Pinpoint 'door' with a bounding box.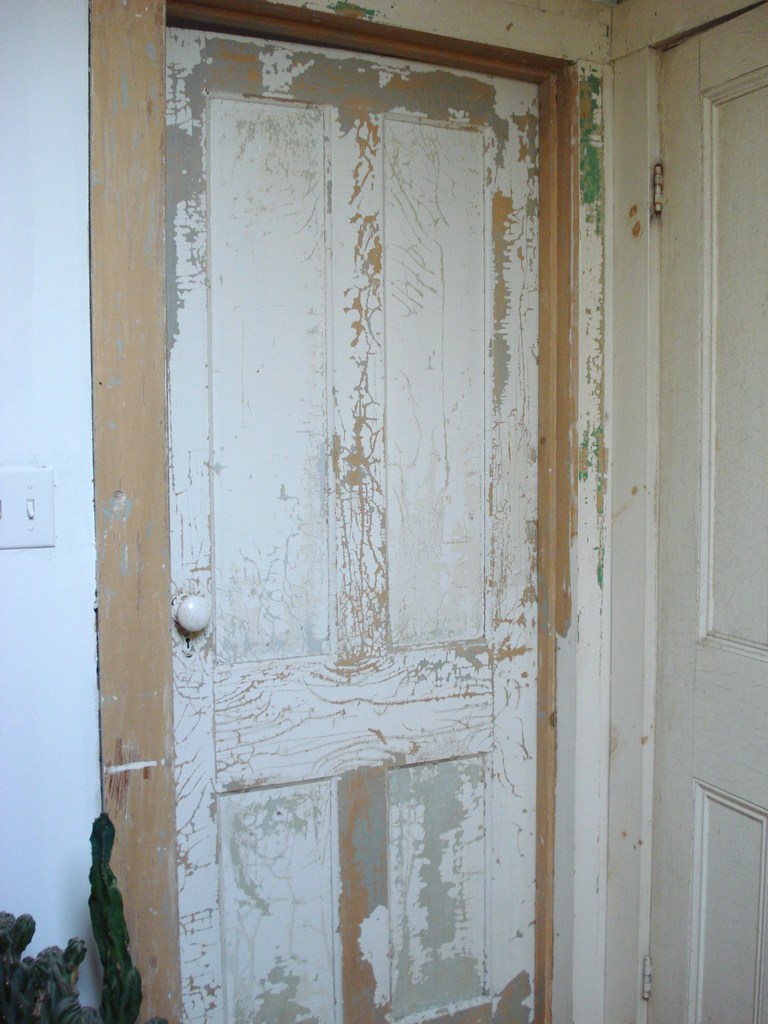
crop(644, 1, 767, 1023).
